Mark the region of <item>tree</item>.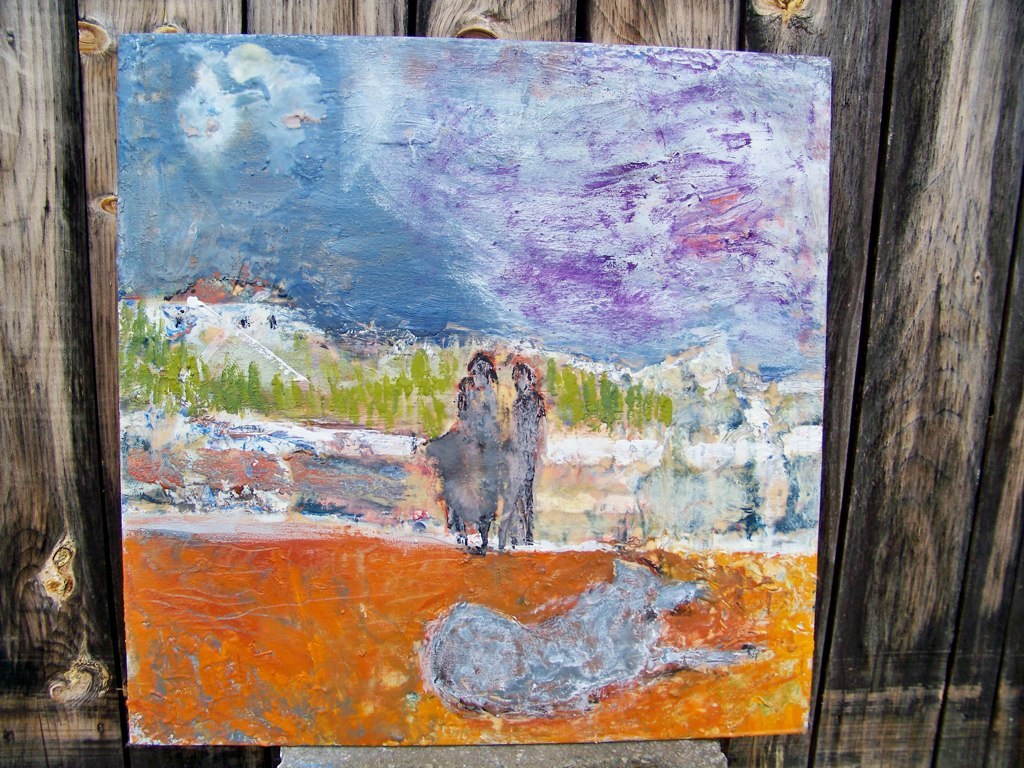
Region: bbox(121, 303, 163, 363).
